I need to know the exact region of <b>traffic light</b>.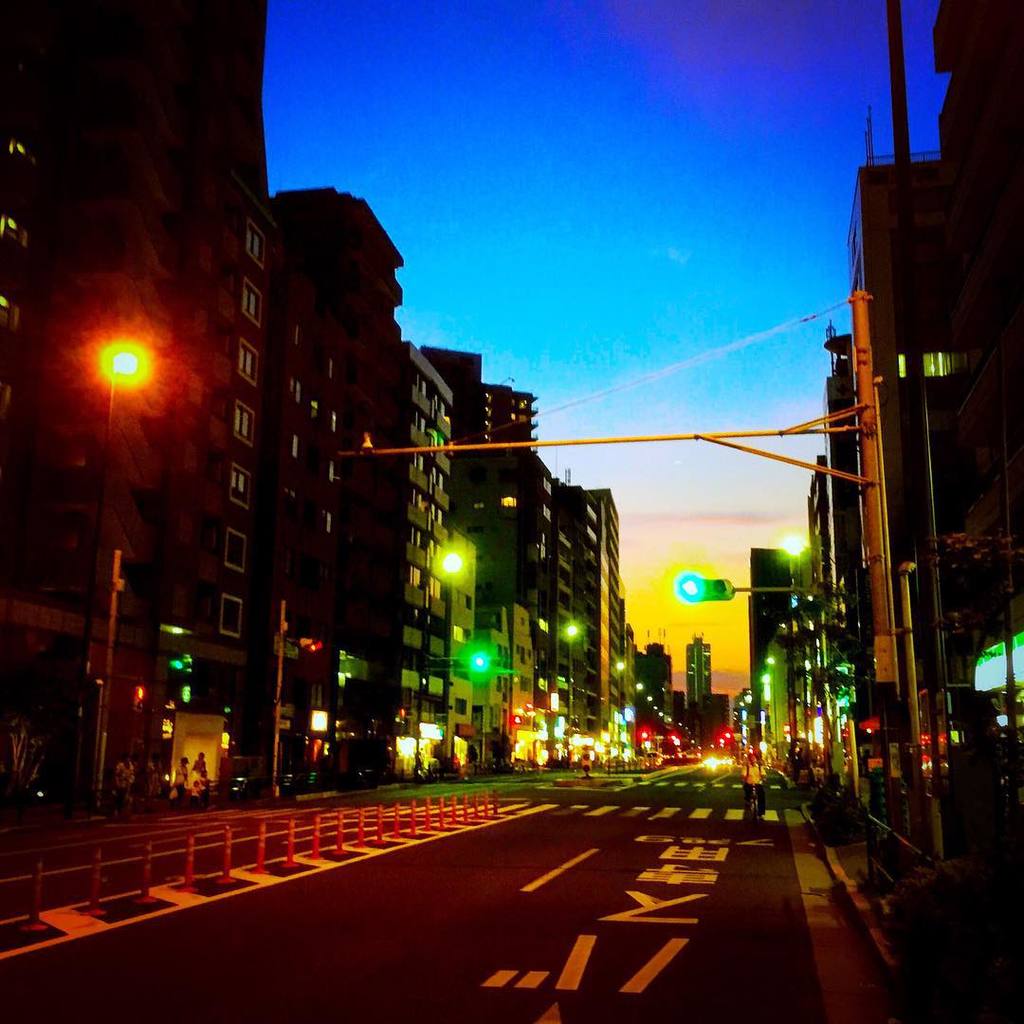
Region: [left=134, top=686, right=146, bottom=710].
